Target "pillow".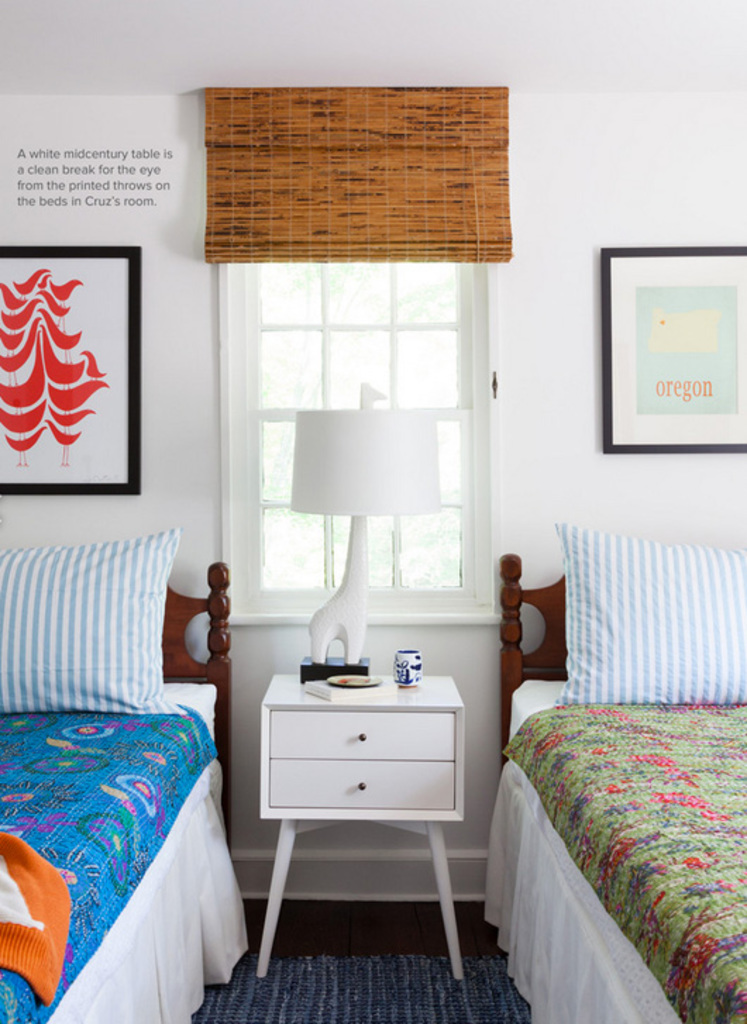
Target region: x1=0, y1=523, x2=187, y2=717.
